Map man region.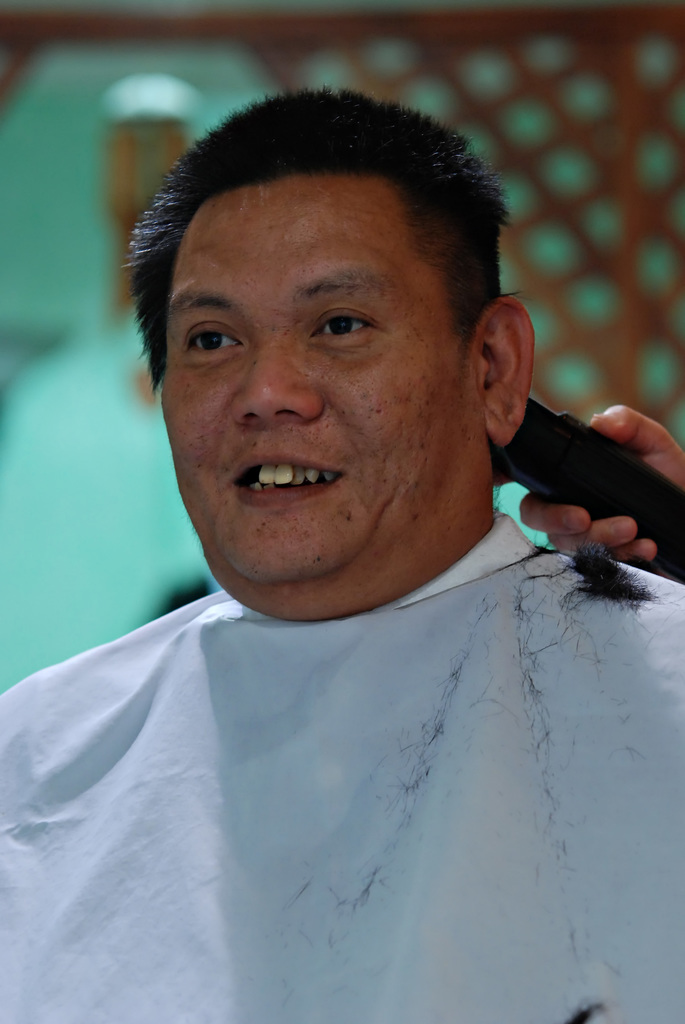
Mapped to BBox(6, 70, 640, 906).
